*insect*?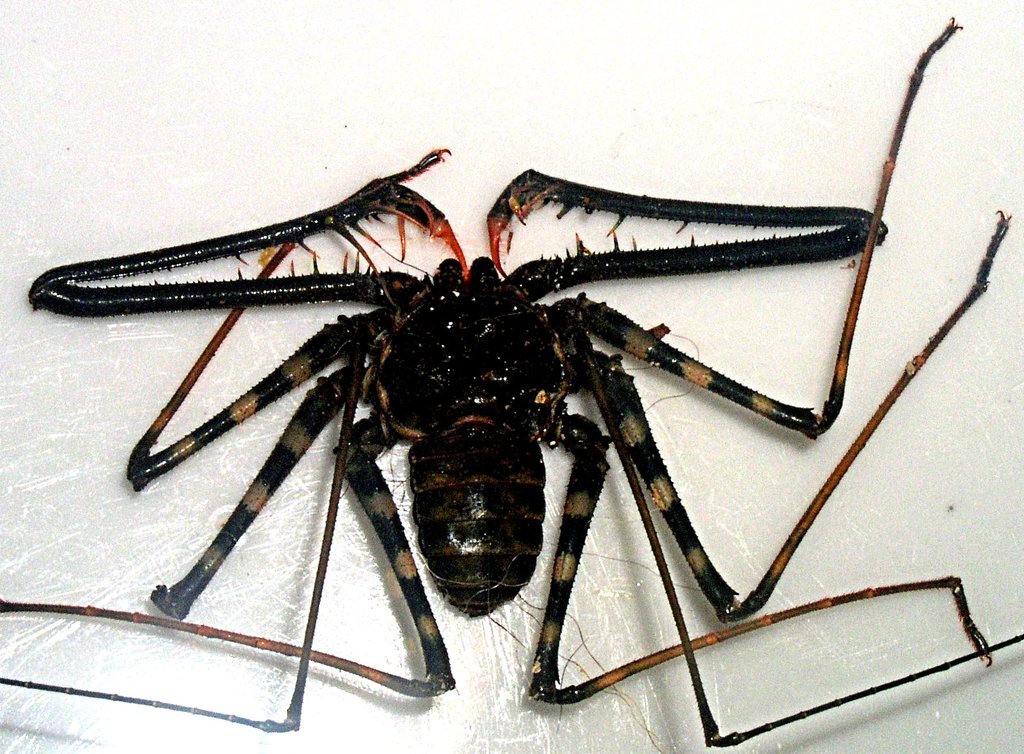
(x1=0, y1=20, x2=1023, y2=748)
